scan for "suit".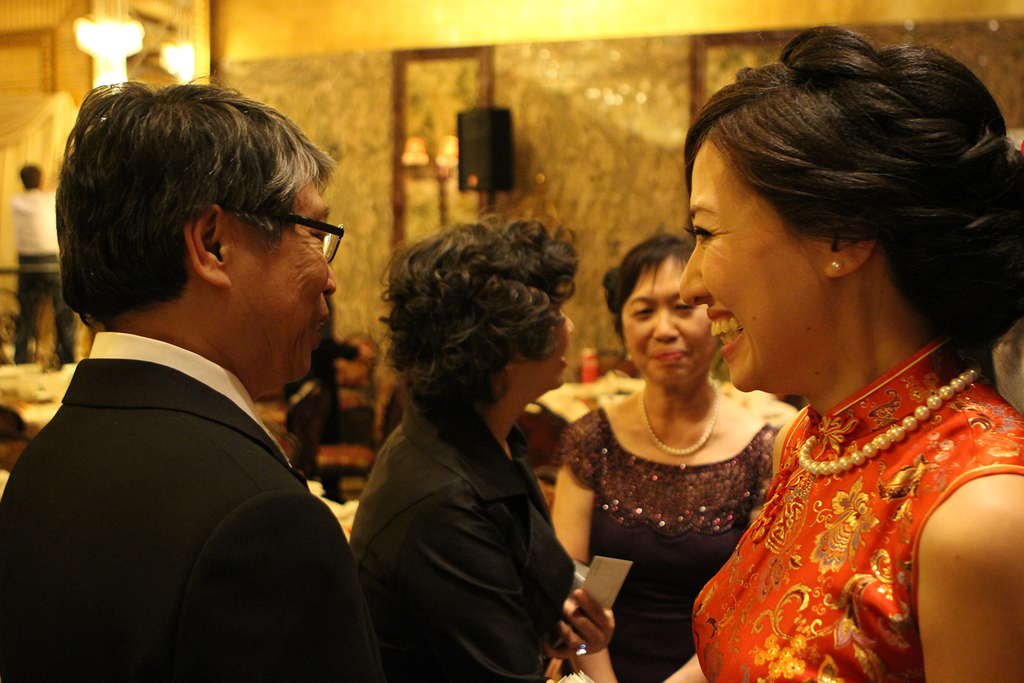
Scan result: (left=343, top=387, right=578, bottom=682).
